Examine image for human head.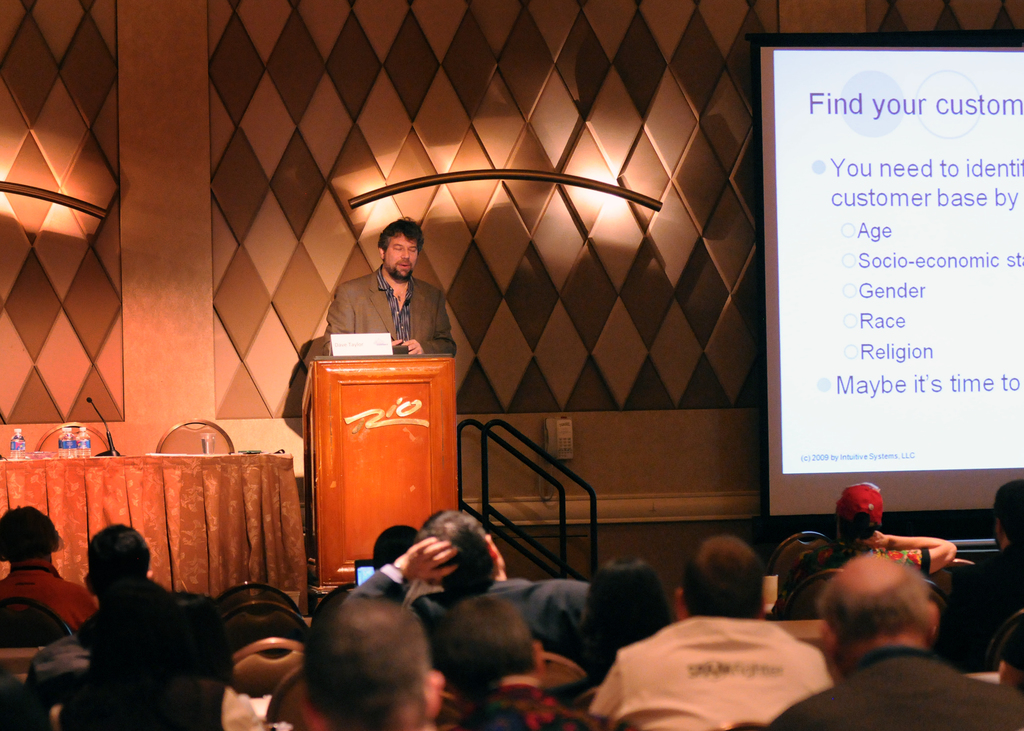
Examination result: box=[0, 502, 61, 561].
